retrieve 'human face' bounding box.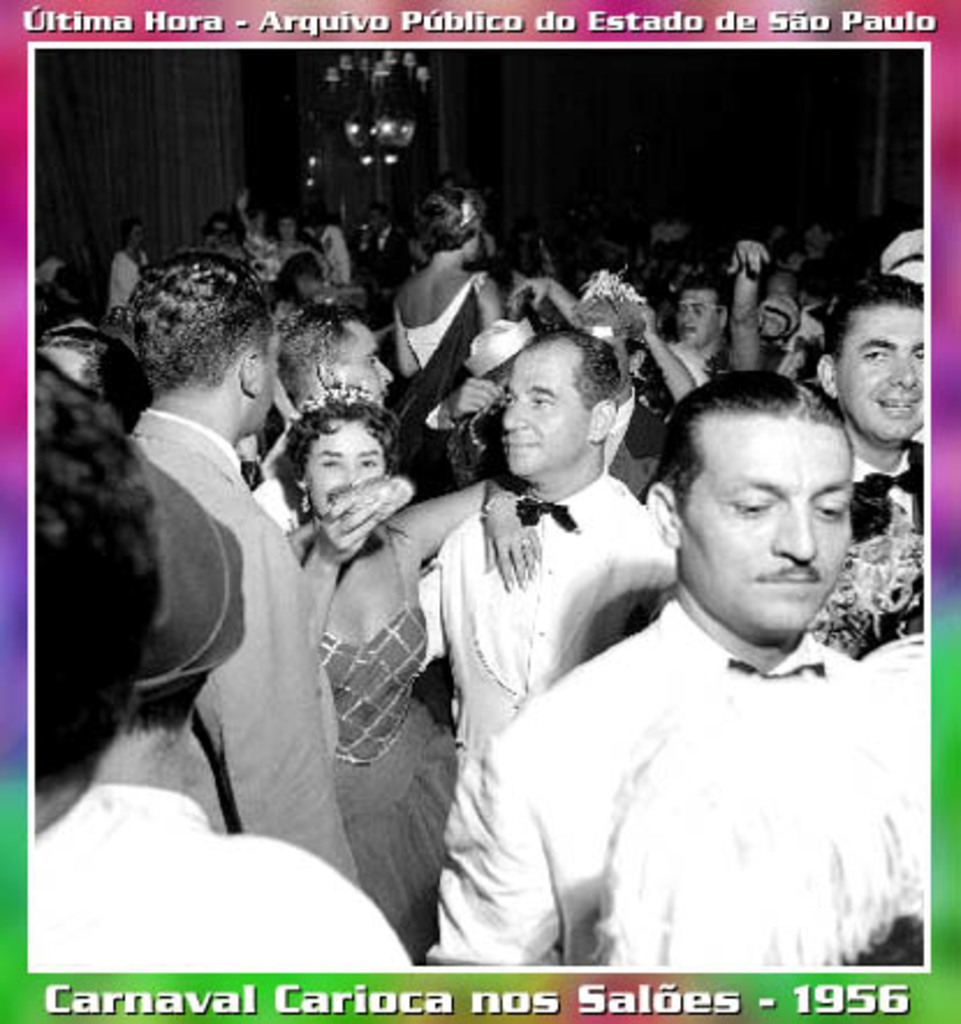
Bounding box: select_region(498, 341, 586, 487).
